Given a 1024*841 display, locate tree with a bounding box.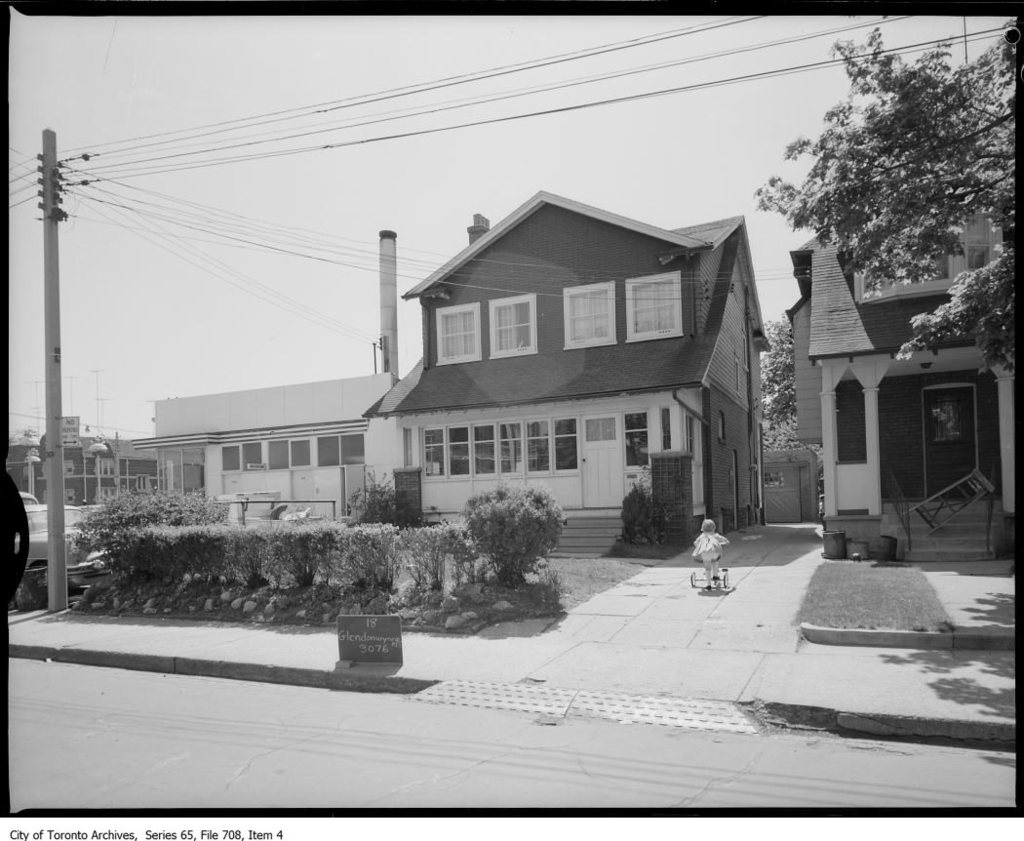
Located: (left=767, top=31, right=994, bottom=335).
